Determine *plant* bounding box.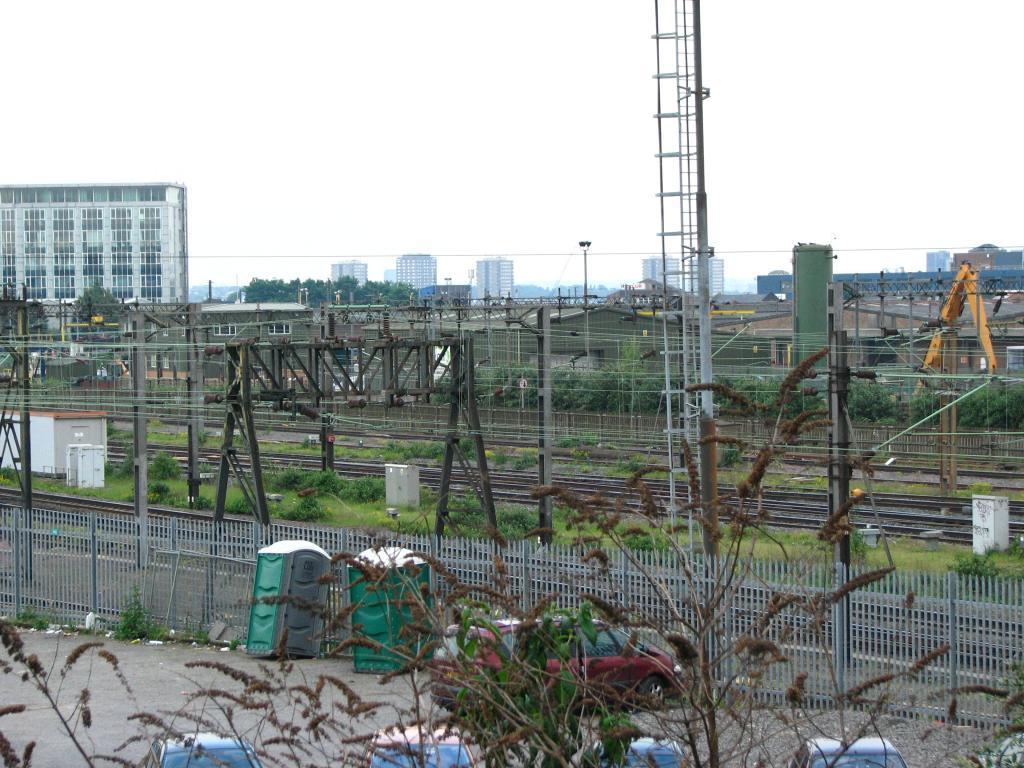
Determined: [x1=0, y1=550, x2=439, y2=767].
